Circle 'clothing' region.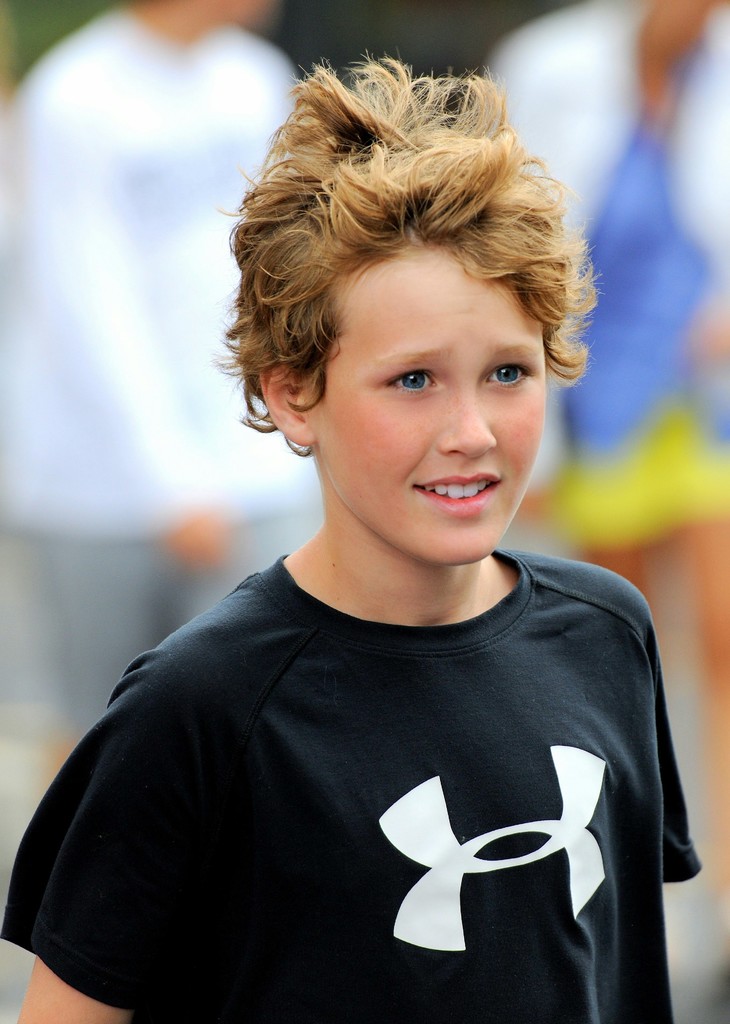
Region: bbox=[471, 0, 729, 564].
